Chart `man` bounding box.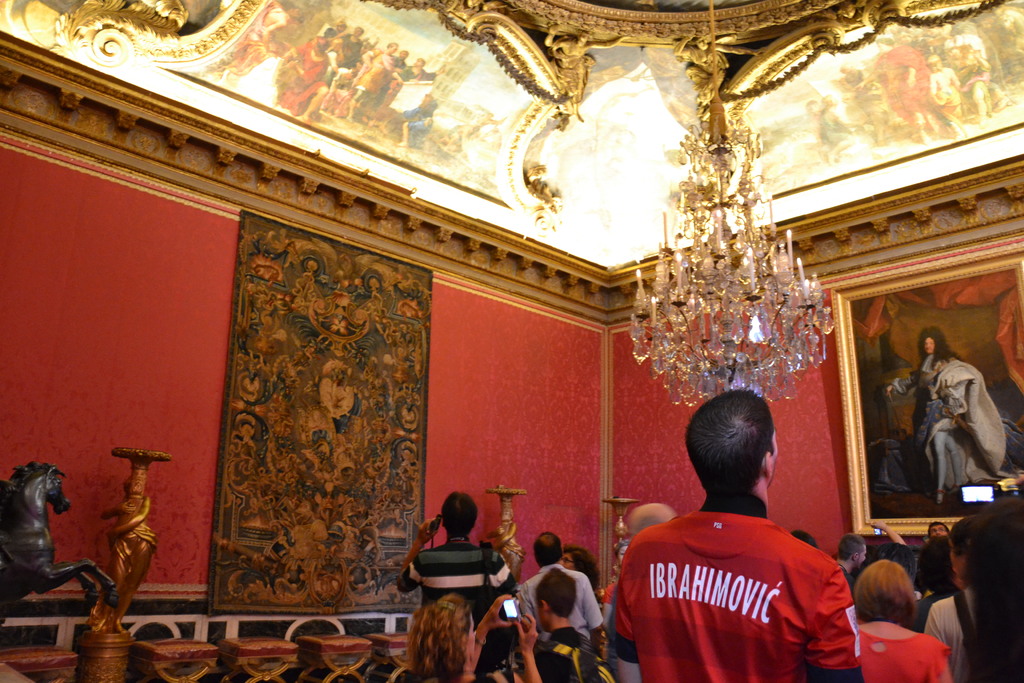
Charted: bbox(390, 489, 521, 636).
